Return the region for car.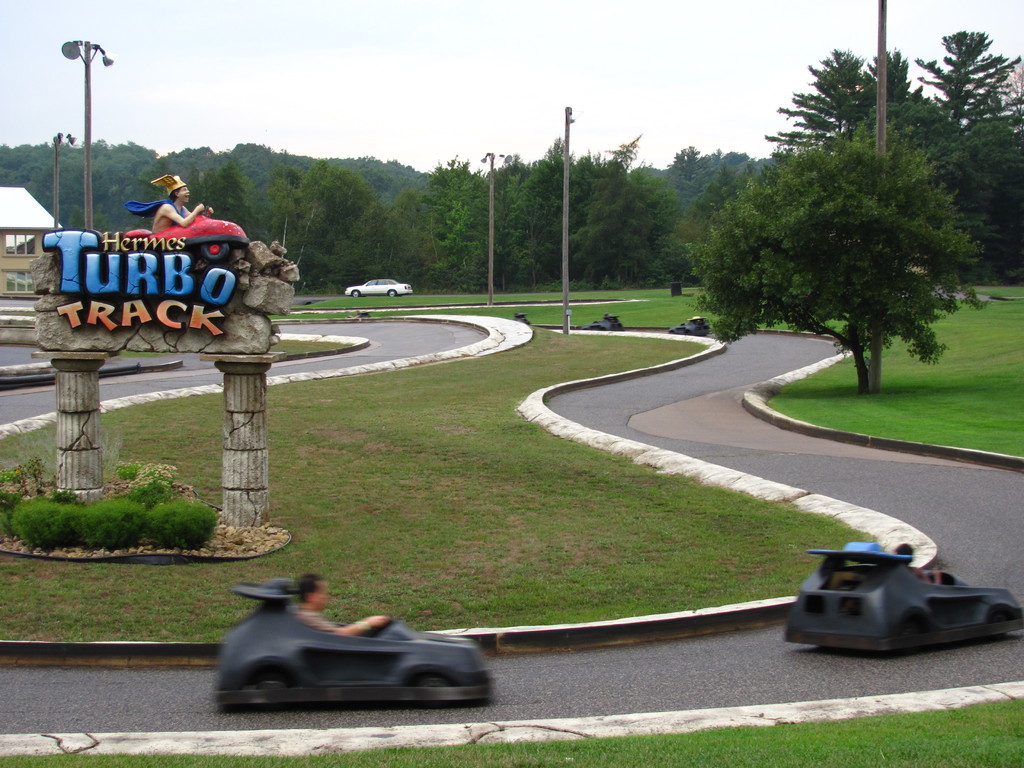
l=346, t=308, r=372, b=317.
